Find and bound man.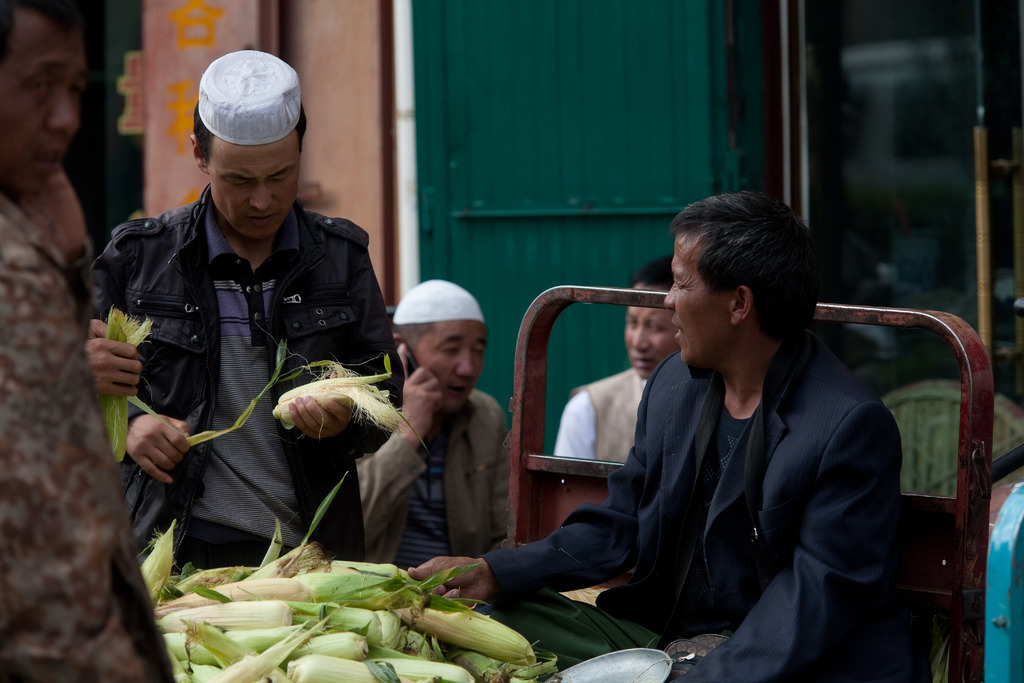
Bound: 99,51,404,561.
